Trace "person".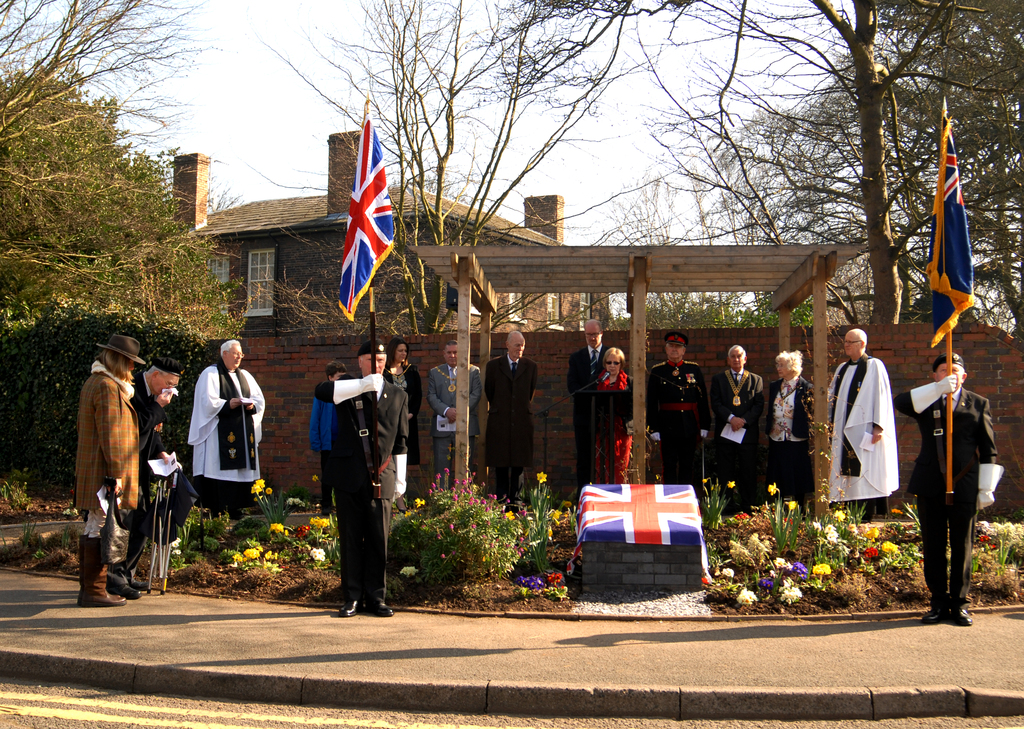
Traced to pyautogui.locateOnScreen(591, 334, 630, 479).
